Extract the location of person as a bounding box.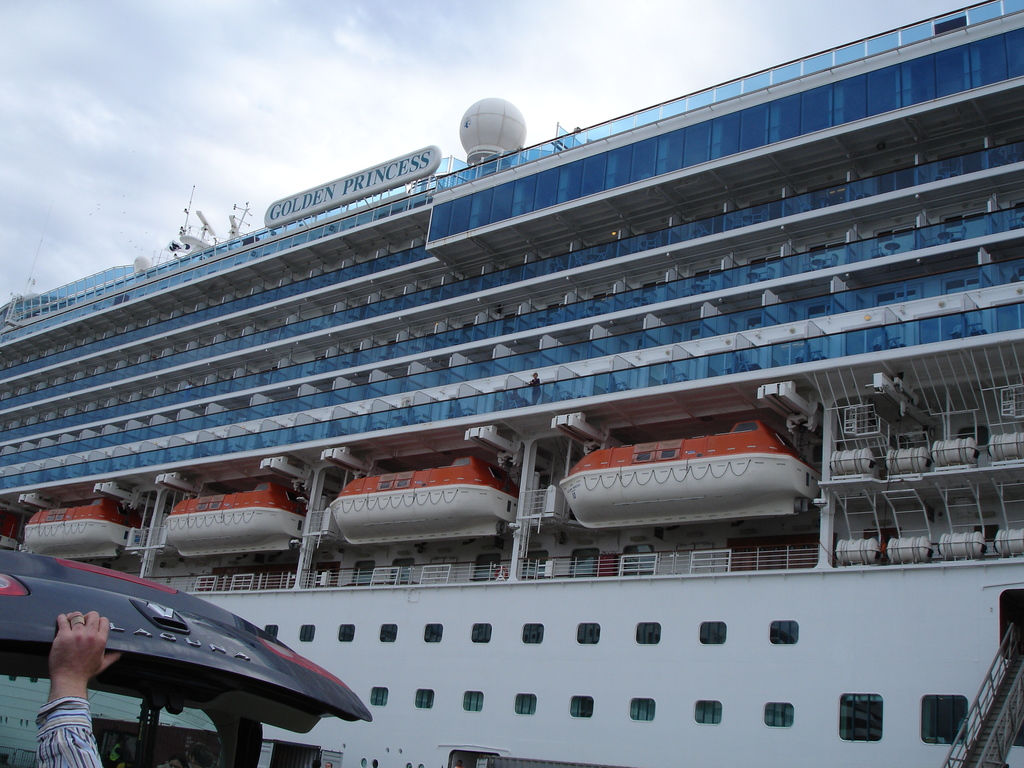
bbox(167, 755, 186, 767).
